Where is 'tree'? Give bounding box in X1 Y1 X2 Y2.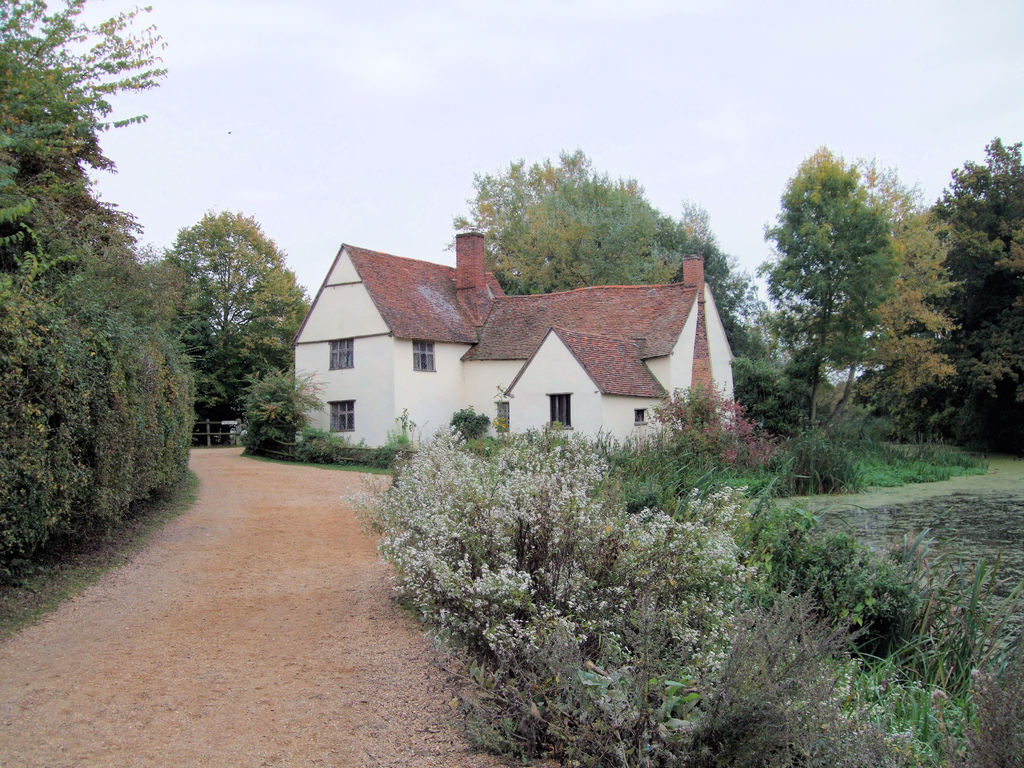
0 0 170 600.
